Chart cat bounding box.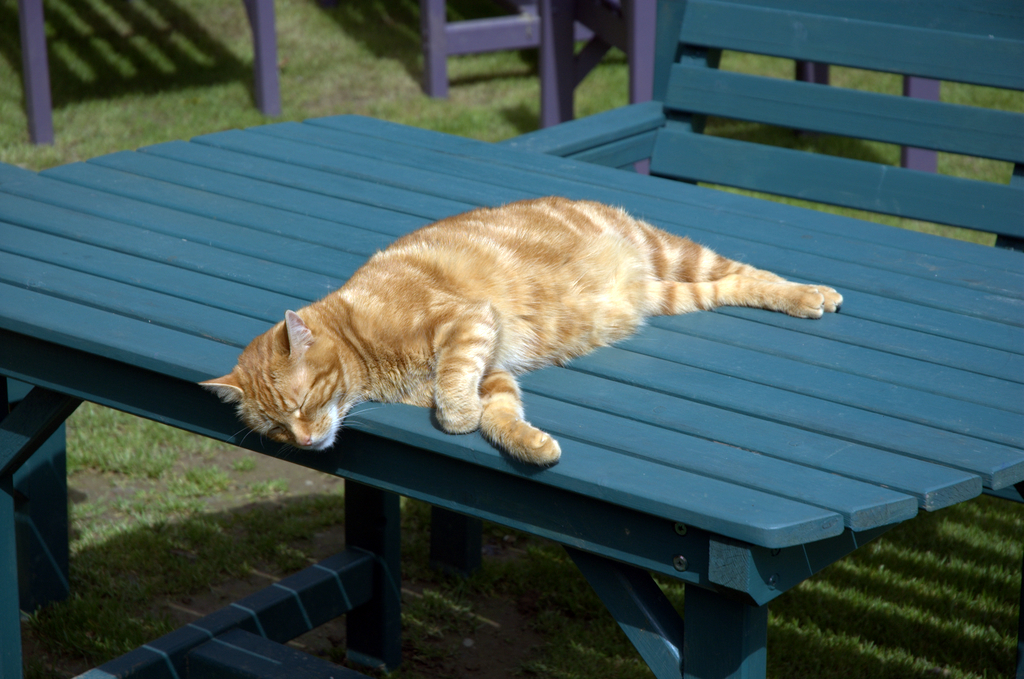
Charted: 198, 191, 845, 471.
